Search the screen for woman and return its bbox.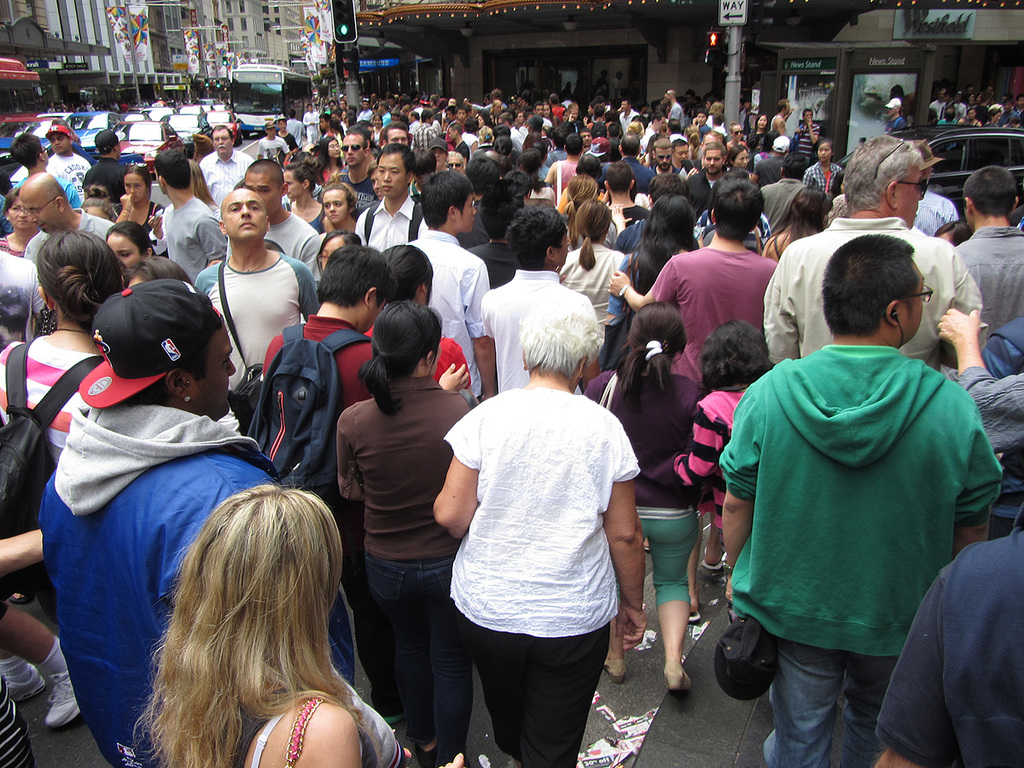
Found: bbox(755, 113, 770, 137).
